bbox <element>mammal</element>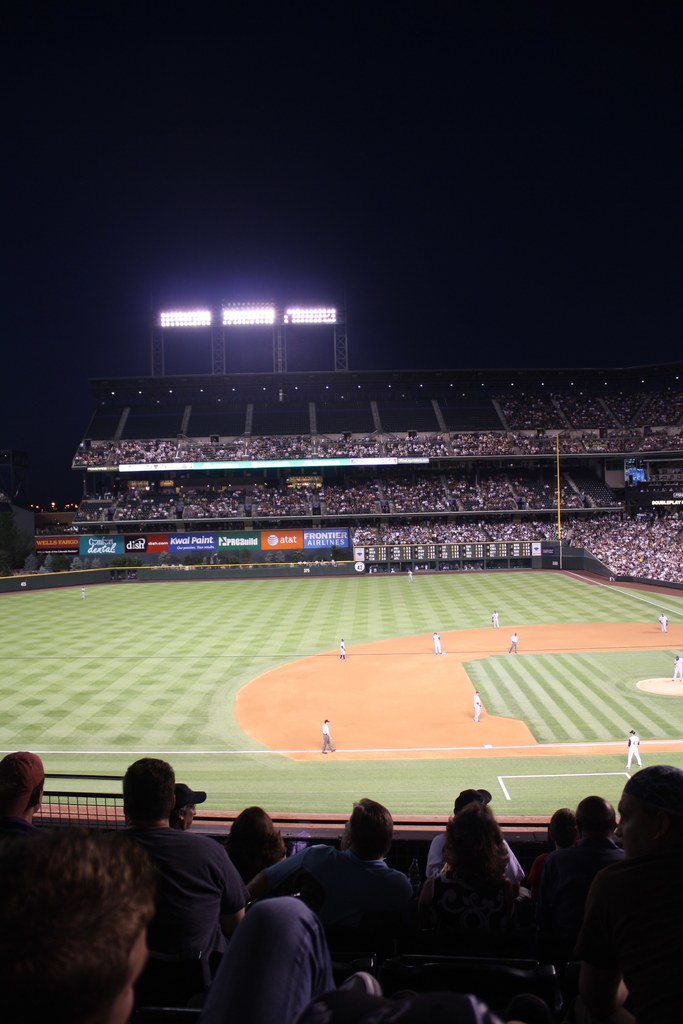
{"left": 627, "top": 730, "right": 642, "bottom": 768}
